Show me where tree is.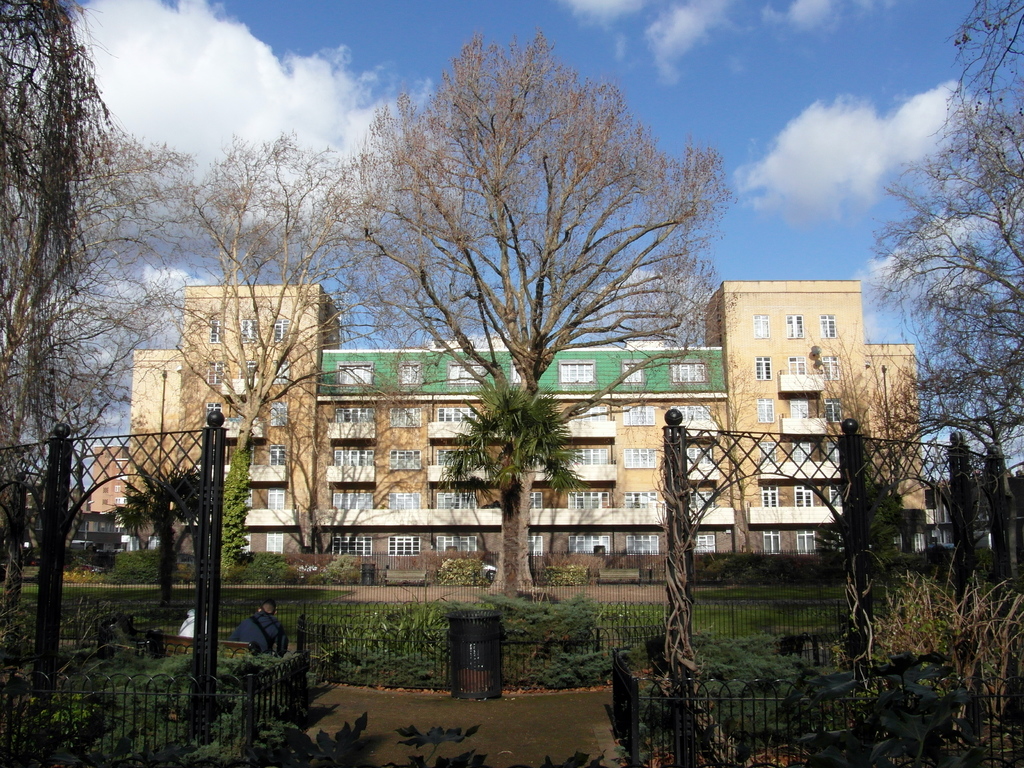
tree is at bbox(435, 374, 588, 599).
